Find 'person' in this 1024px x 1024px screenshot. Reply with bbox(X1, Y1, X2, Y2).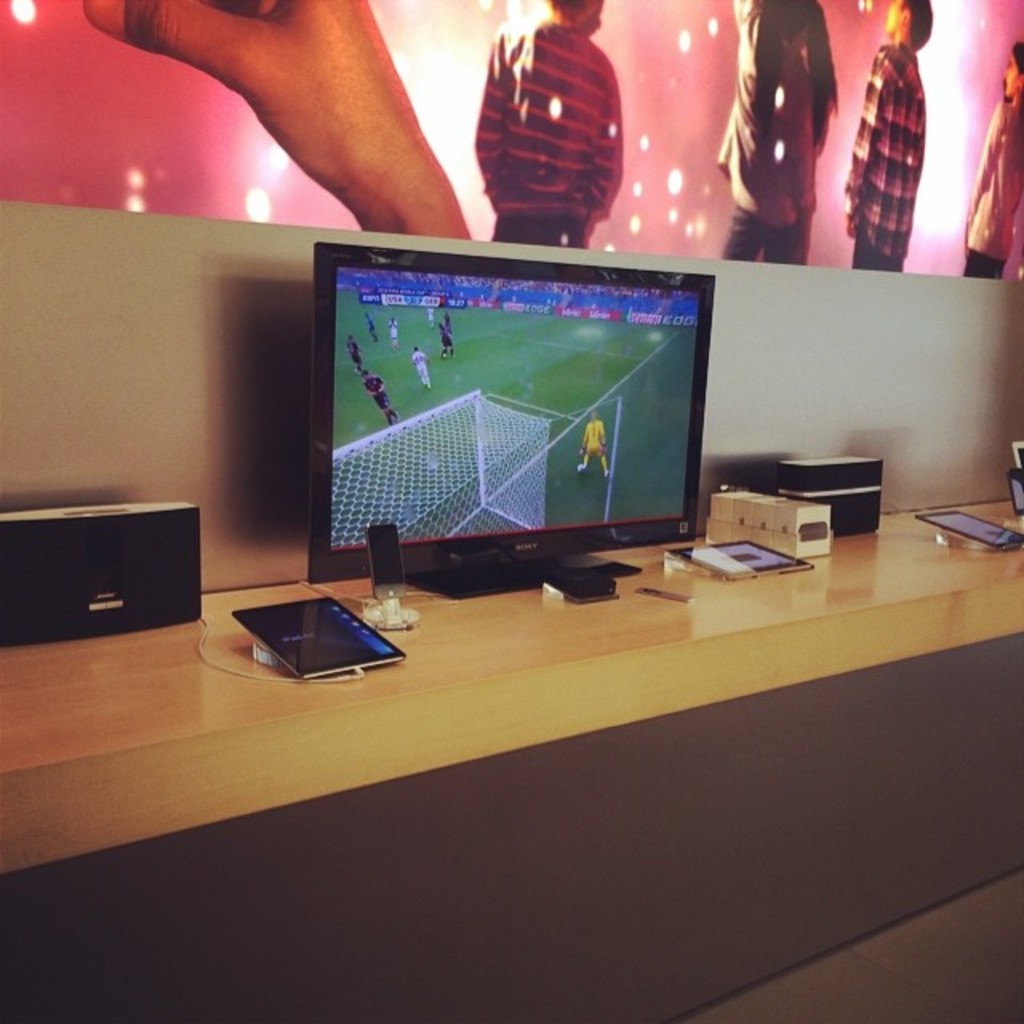
bbox(722, 0, 837, 272).
